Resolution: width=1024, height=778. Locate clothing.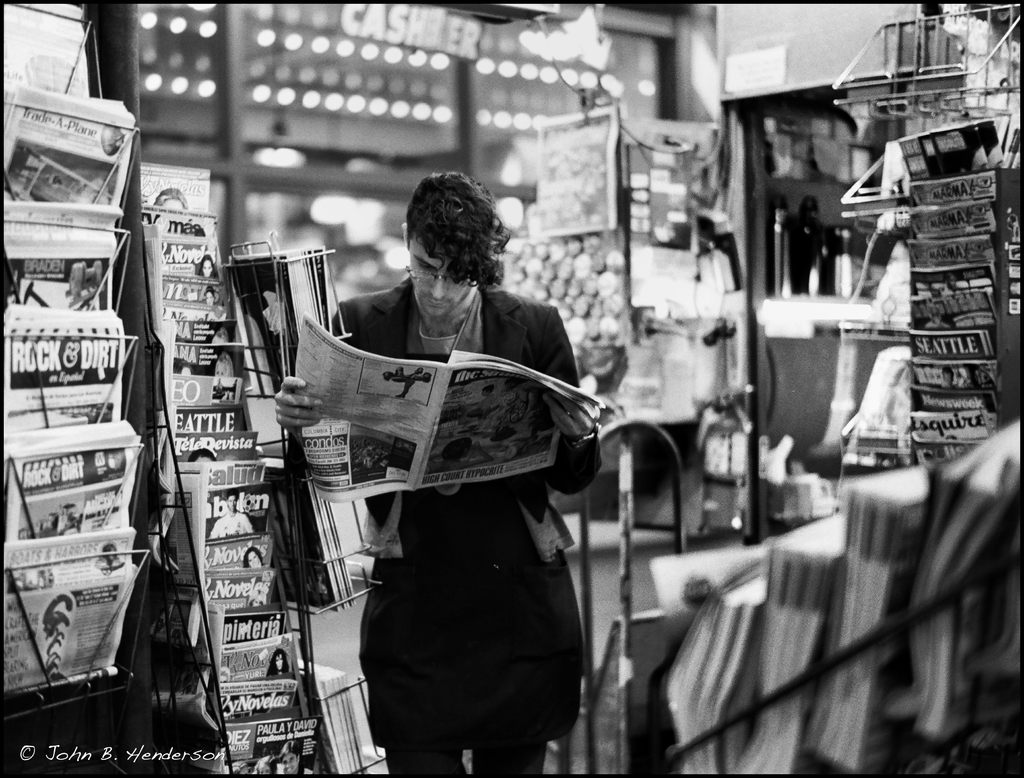
bbox=[303, 232, 621, 763].
